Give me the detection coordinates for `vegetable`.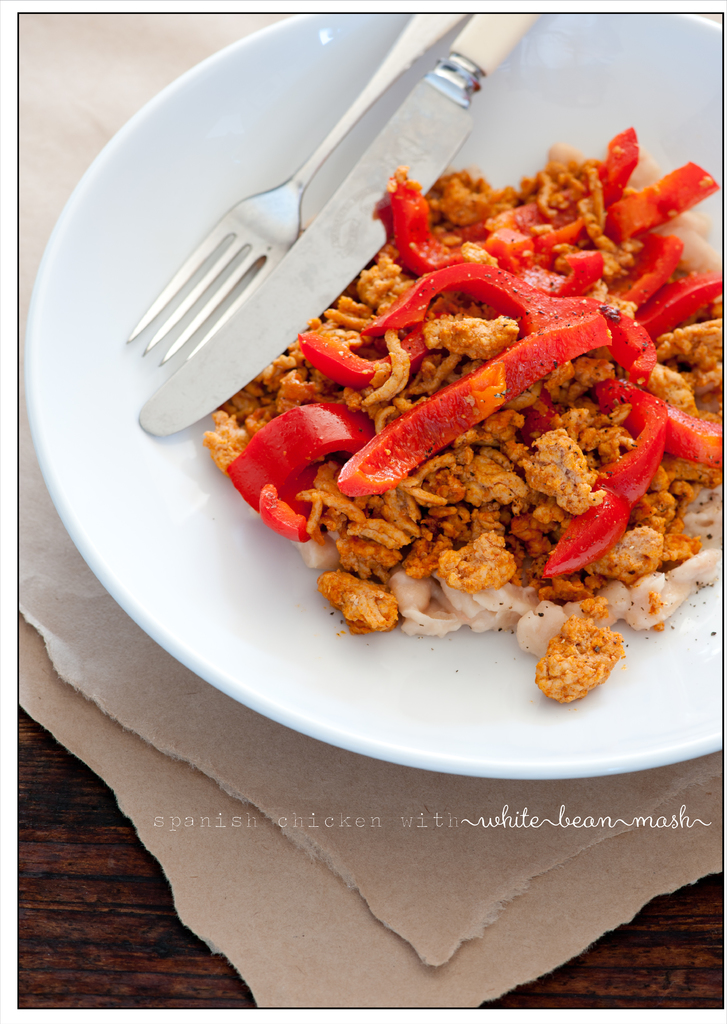
select_region(598, 232, 690, 309).
